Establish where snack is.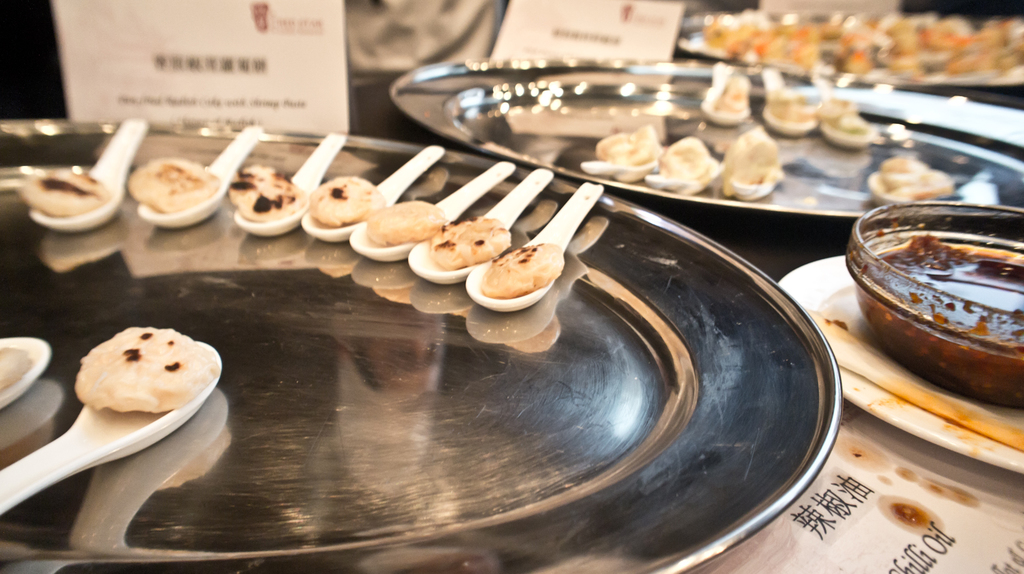
Established at x1=813, y1=88, x2=870, y2=143.
